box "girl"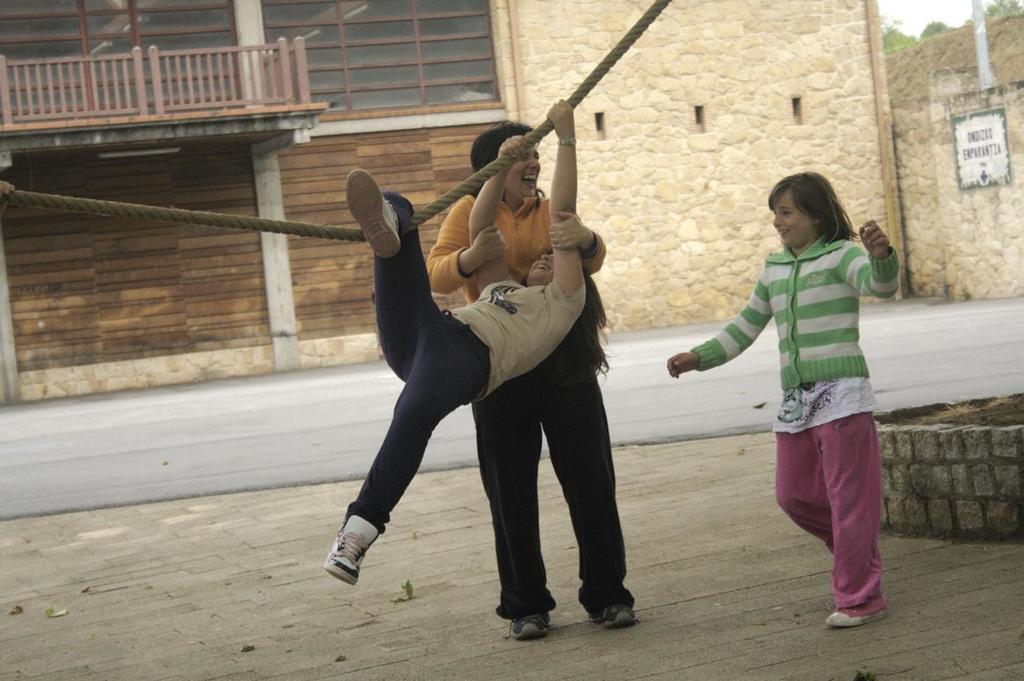
[674, 178, 905, 622]
